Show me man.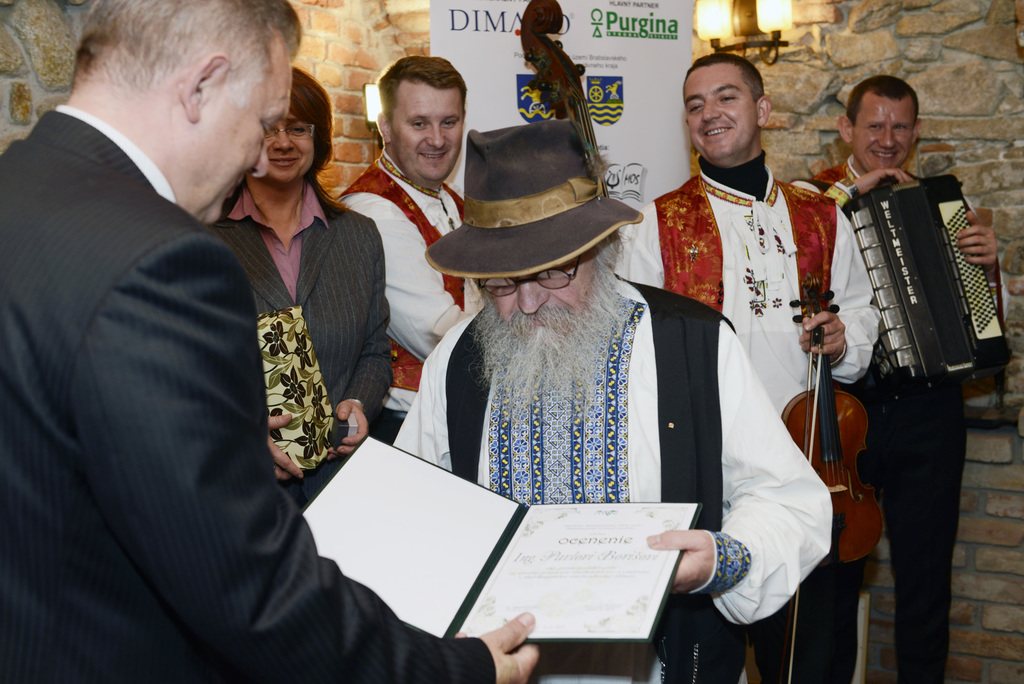
man is here: [x1=340, y1=51, x2=492, y2=447].
